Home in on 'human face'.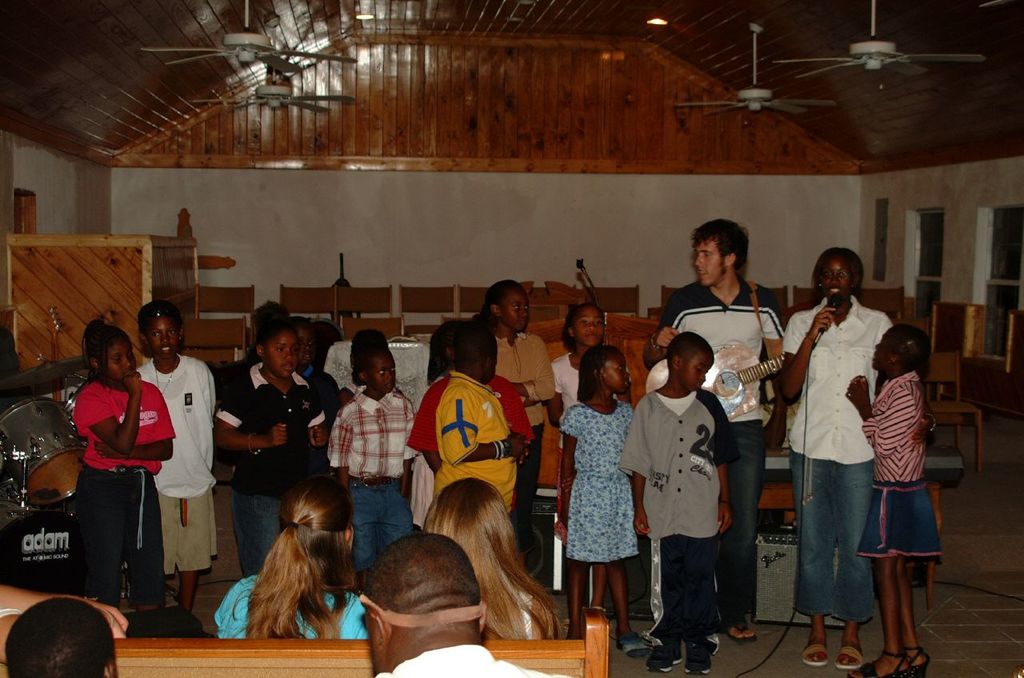
Homed in at <box>696,238,726,285</box>.
